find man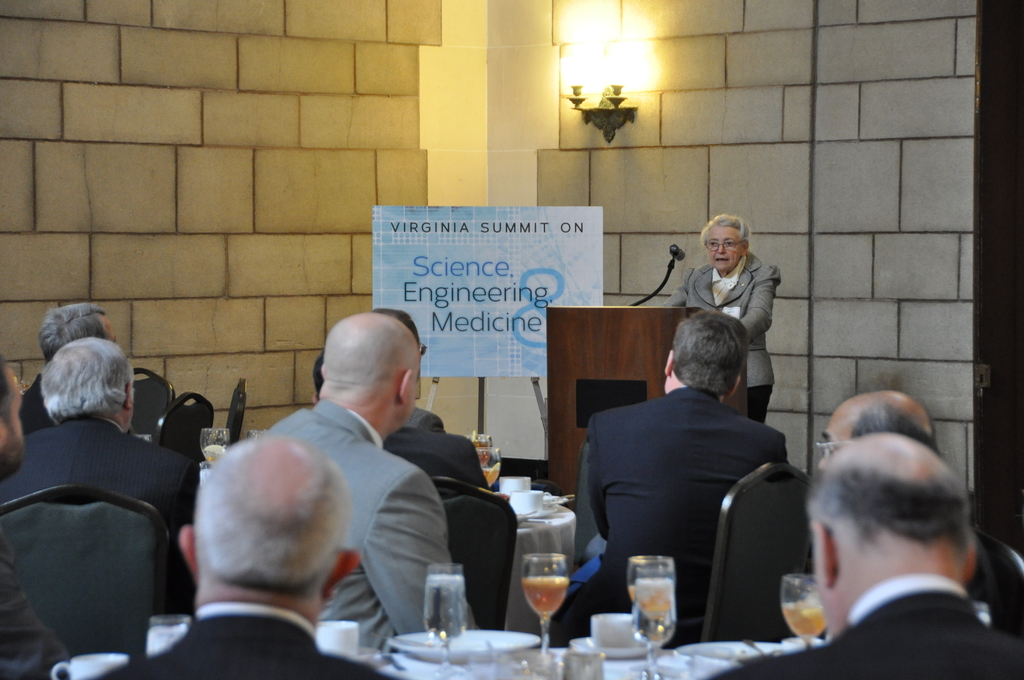
bbox(20, 297, 113, 433)
